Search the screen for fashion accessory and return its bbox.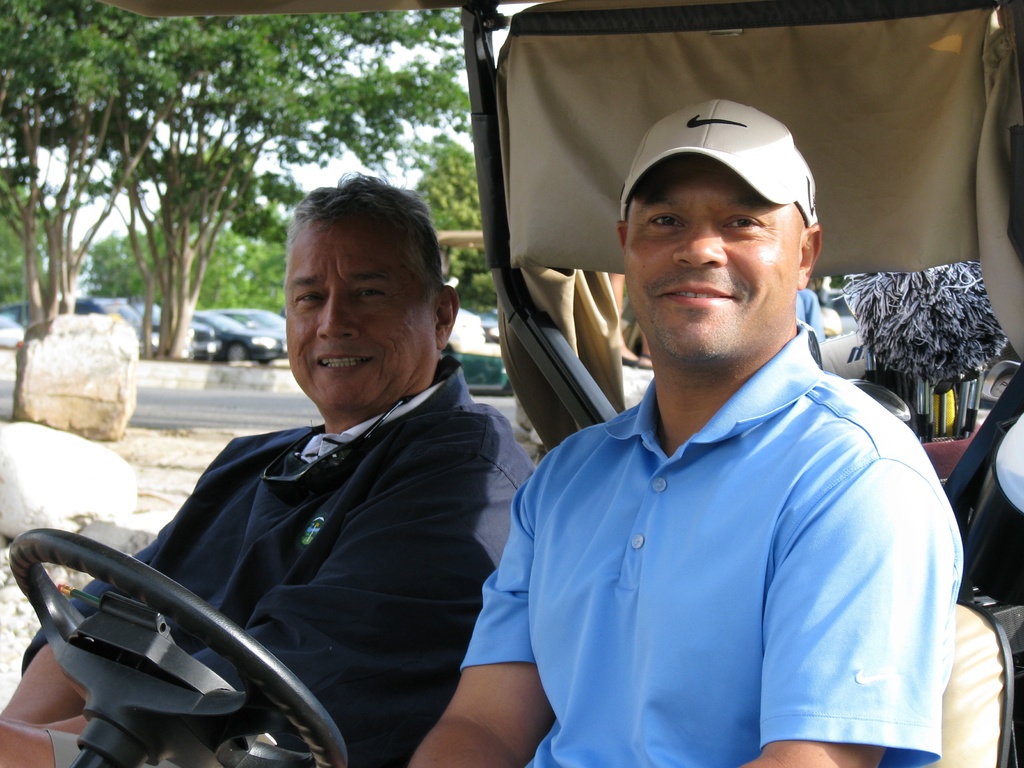
Found: crop(618, 95, 822, 227).
